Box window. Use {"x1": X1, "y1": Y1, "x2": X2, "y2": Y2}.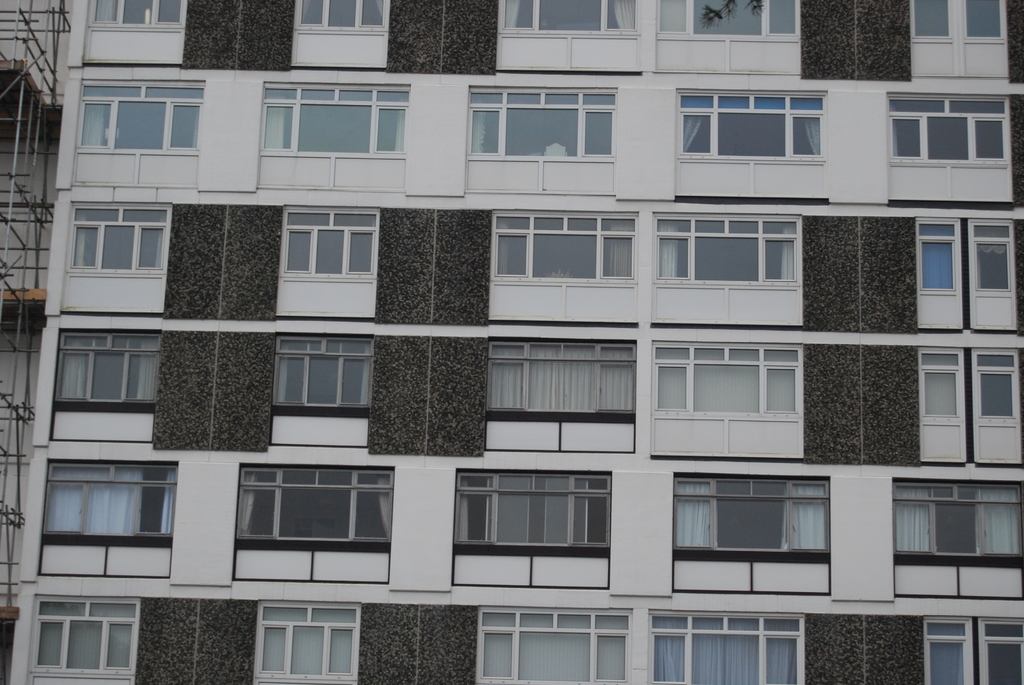
{"x1": 918, "y1": 219, "x2": 958, "y2": 292}.
